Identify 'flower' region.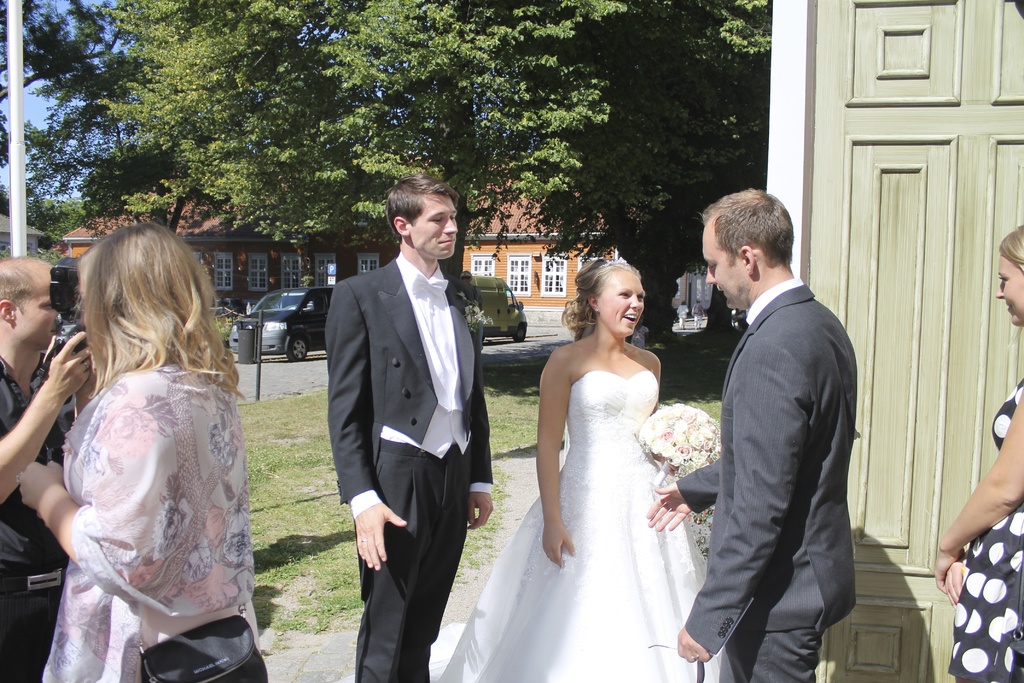
Region: left=173, top=565, right=242, bottom=619.
